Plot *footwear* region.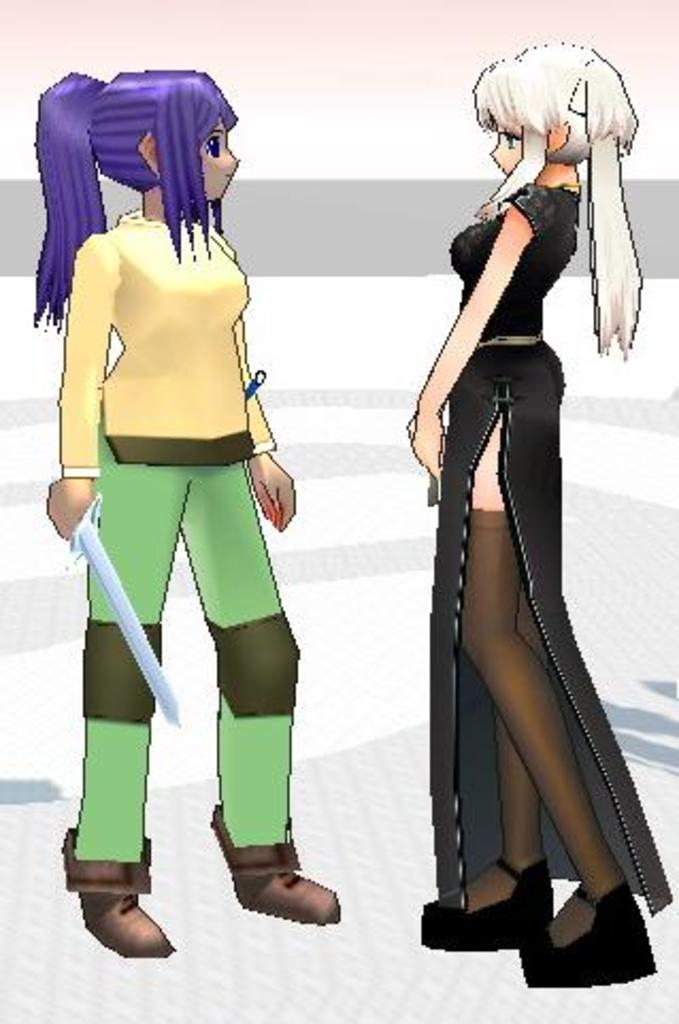
Plotted at rect(68, 883, 160, 969).
